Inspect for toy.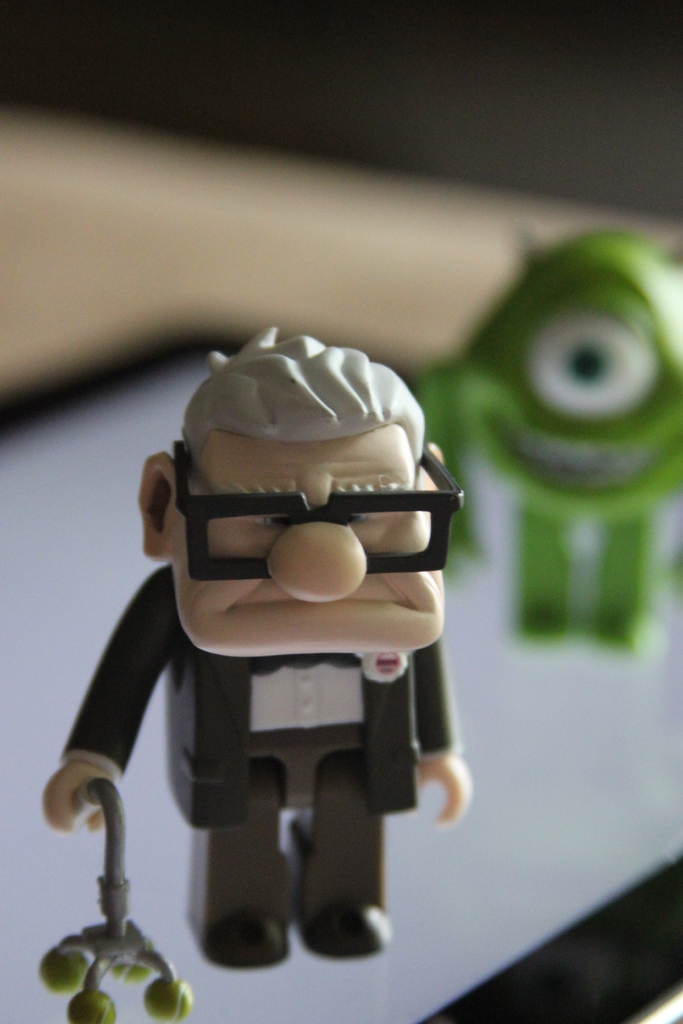
Inspection: {"left": 34, "top": 776, "right": 192, "bottom": 1023}.
